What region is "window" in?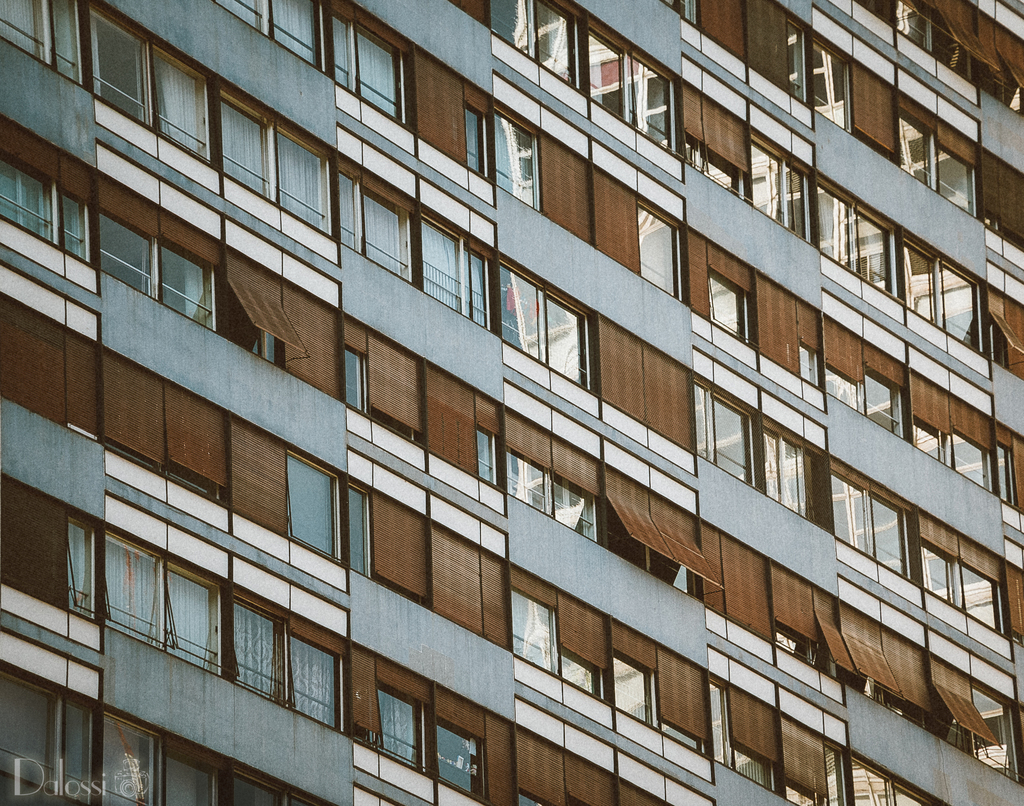
(left=0, top=0, right=86, bottom=83).
